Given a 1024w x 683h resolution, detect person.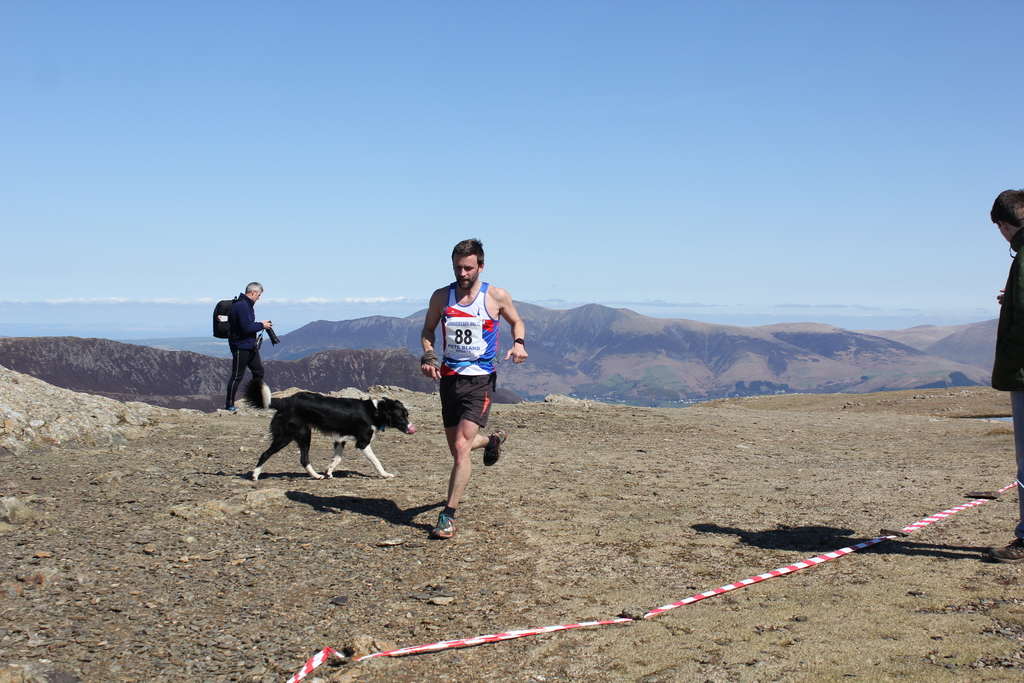
(989, 189, 1023, 562).
